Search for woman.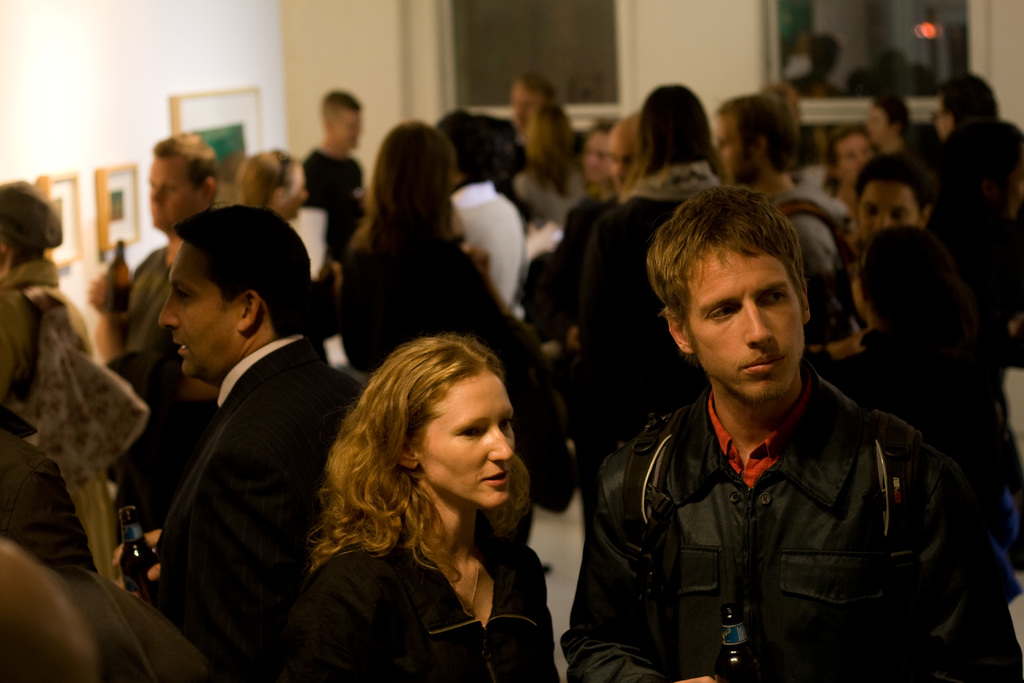
Found at [238,147,303,219].
